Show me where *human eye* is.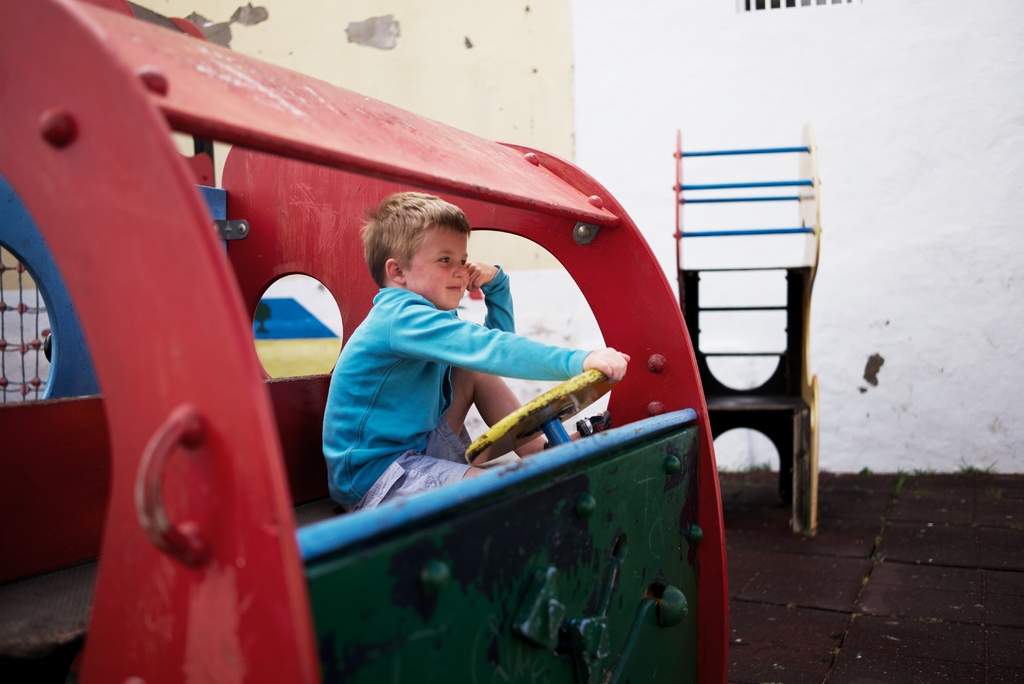
*human eye* is at bbox(460, 257, 470, 271).
